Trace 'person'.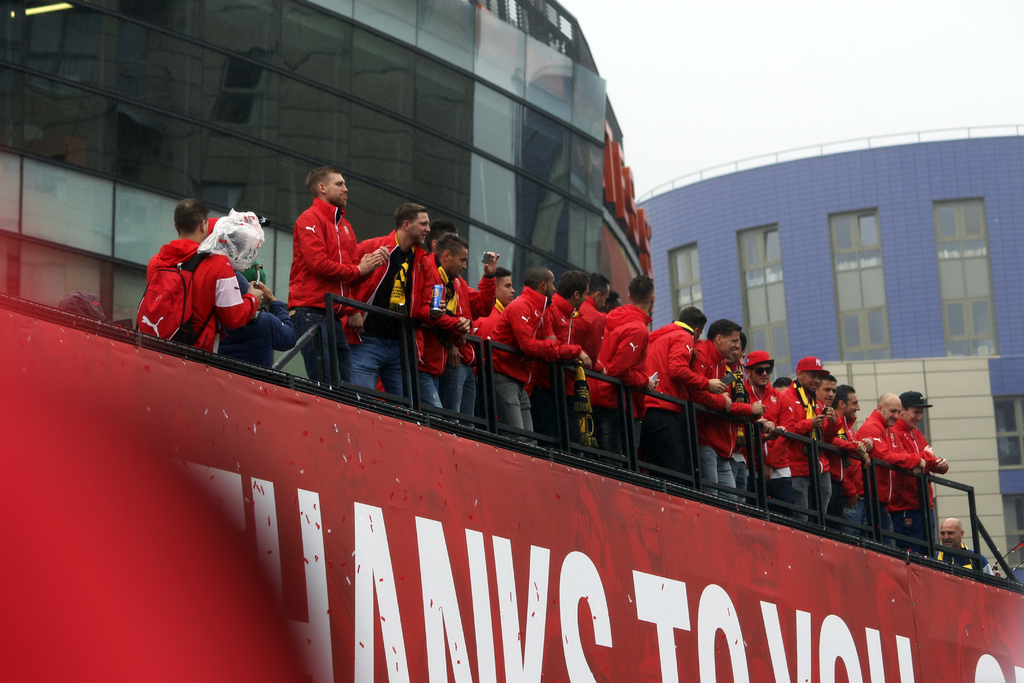
Traced to left=602, top=288, right=628, bottom=315.
